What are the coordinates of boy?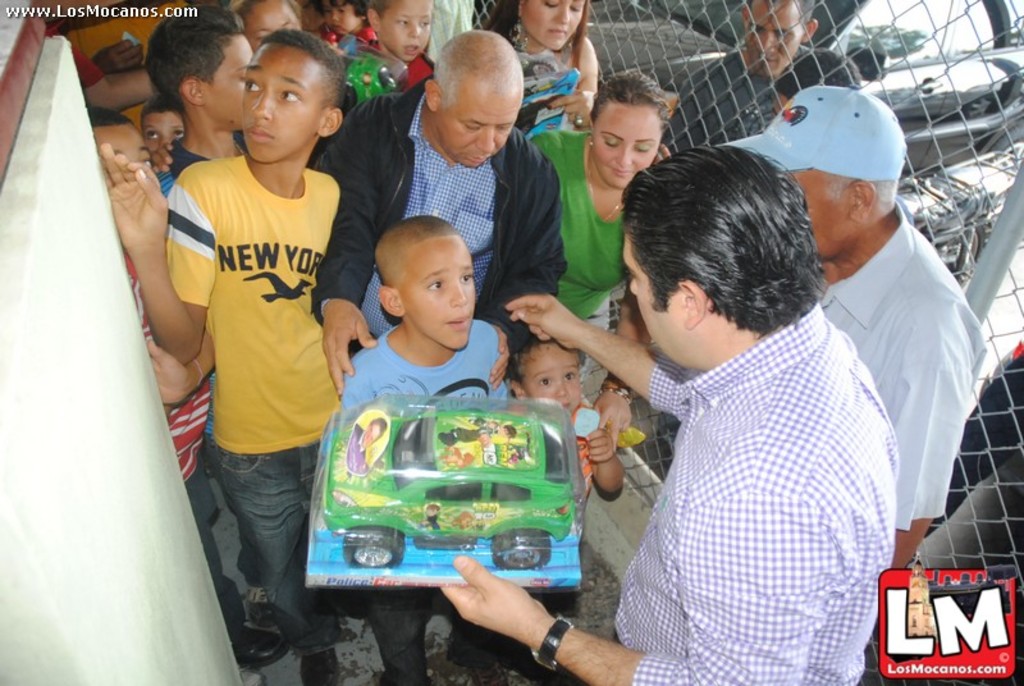
l=502, t=315, r=637, b=685.
